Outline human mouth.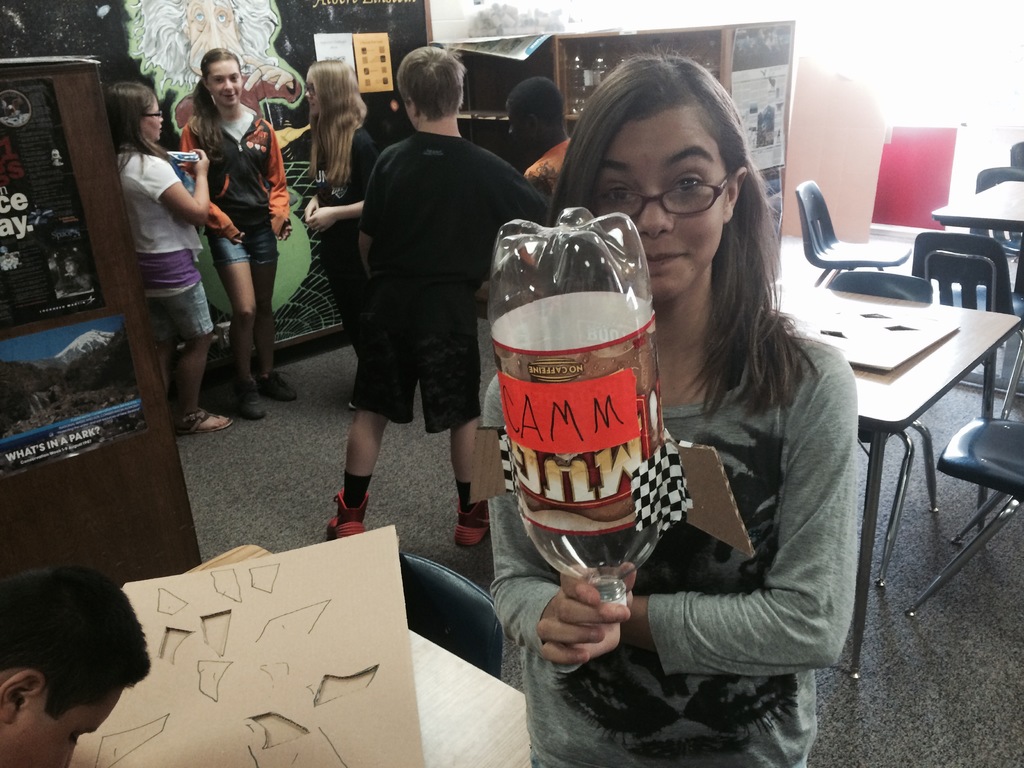
Outline: [221, 95, 236, 101].
